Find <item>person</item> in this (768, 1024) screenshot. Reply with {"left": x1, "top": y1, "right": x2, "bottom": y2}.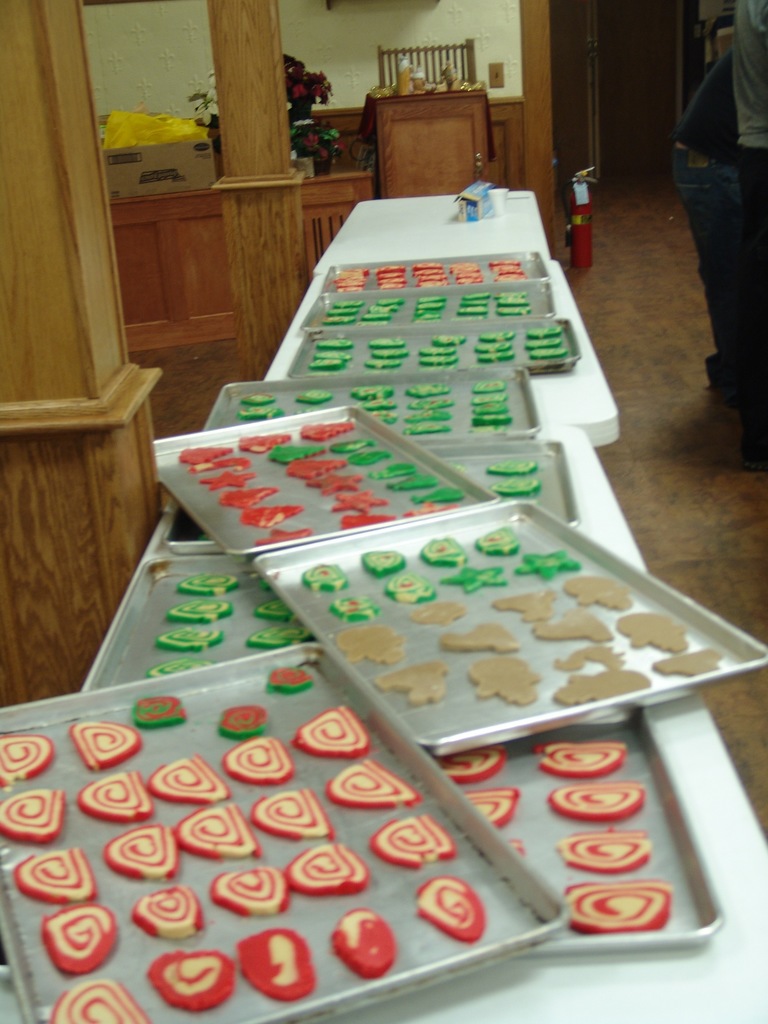
{"left": 732, "top": 0, "right": 767, "bottom": 471}.
